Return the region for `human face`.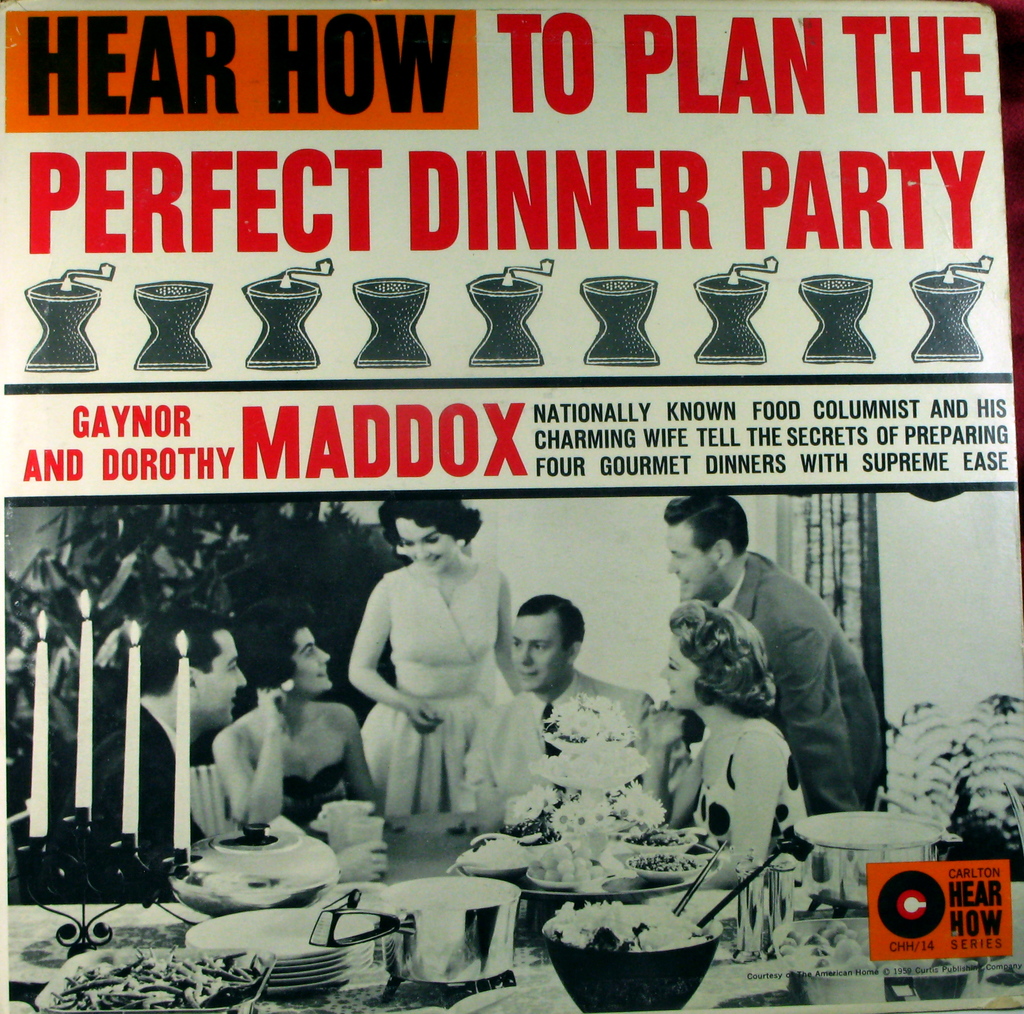
<region>660, 629, 702, 711</region>.
